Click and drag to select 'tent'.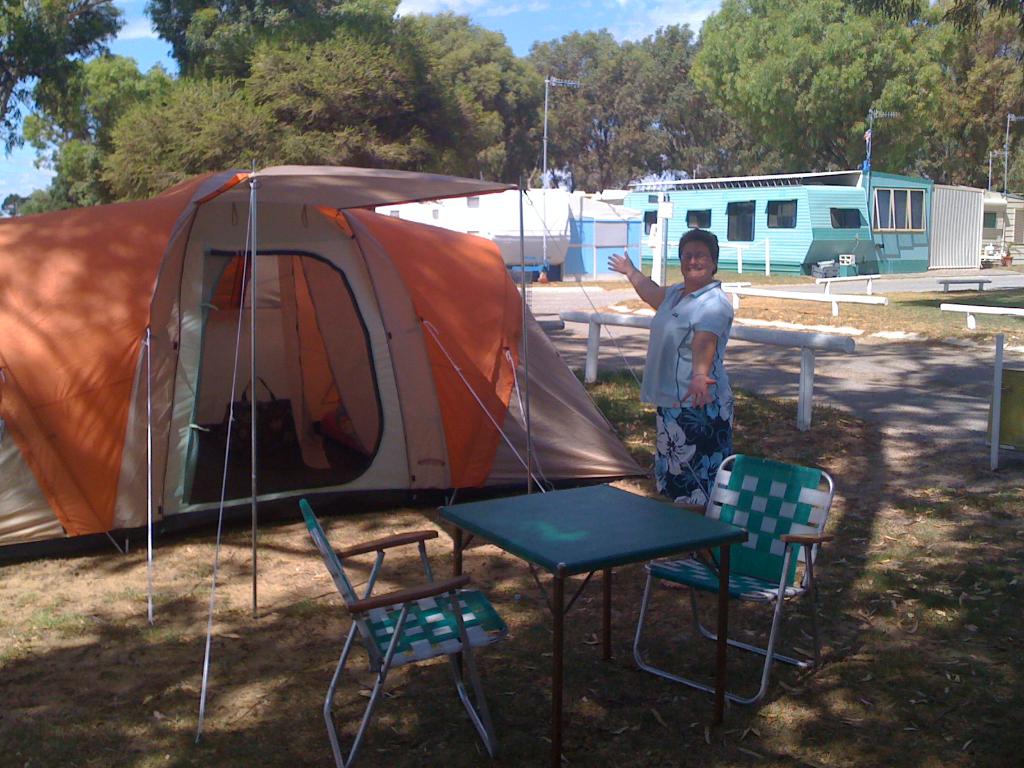
Selection: crop(28, 181, 646, 550).
